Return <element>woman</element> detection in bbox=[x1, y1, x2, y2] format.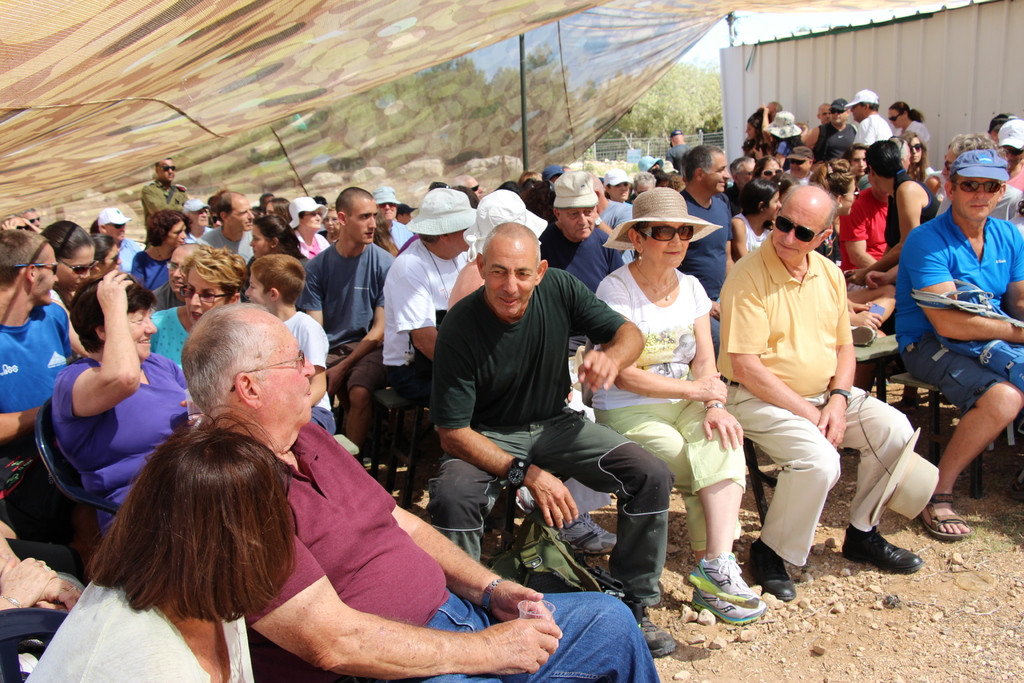
bbox=[753, 155, 791, 186].
